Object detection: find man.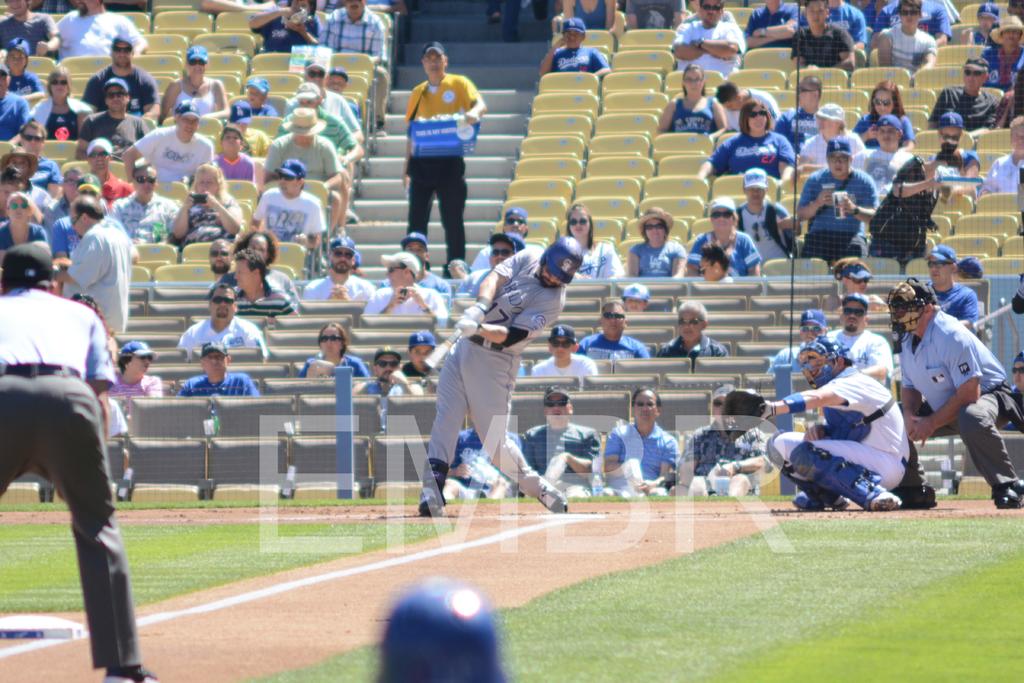
x1=54, y1=0, x2=146, y2=55.
